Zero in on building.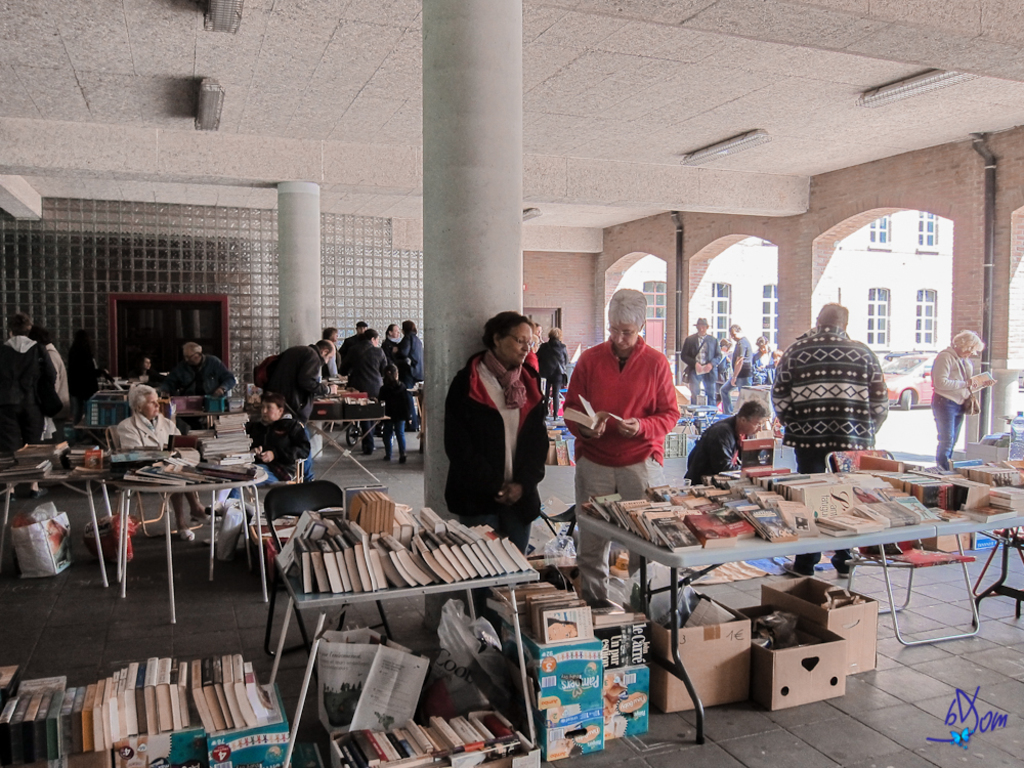
Zeroed in: locate(620, 211, 952, 367).
